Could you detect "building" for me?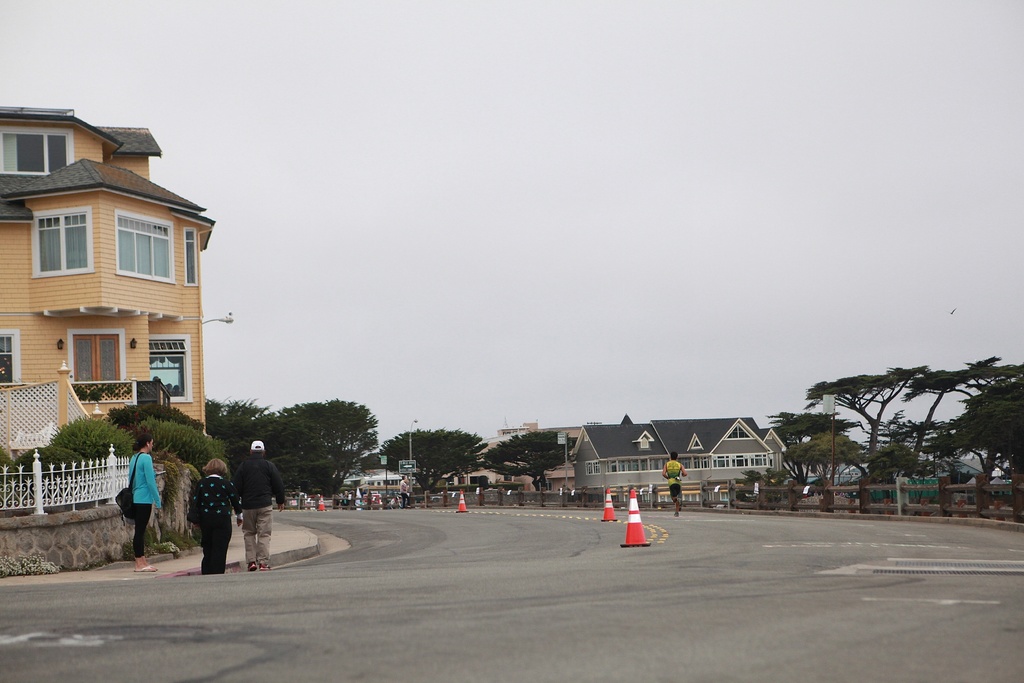
Detection result: bbox=(454, 425, 564, 496).
